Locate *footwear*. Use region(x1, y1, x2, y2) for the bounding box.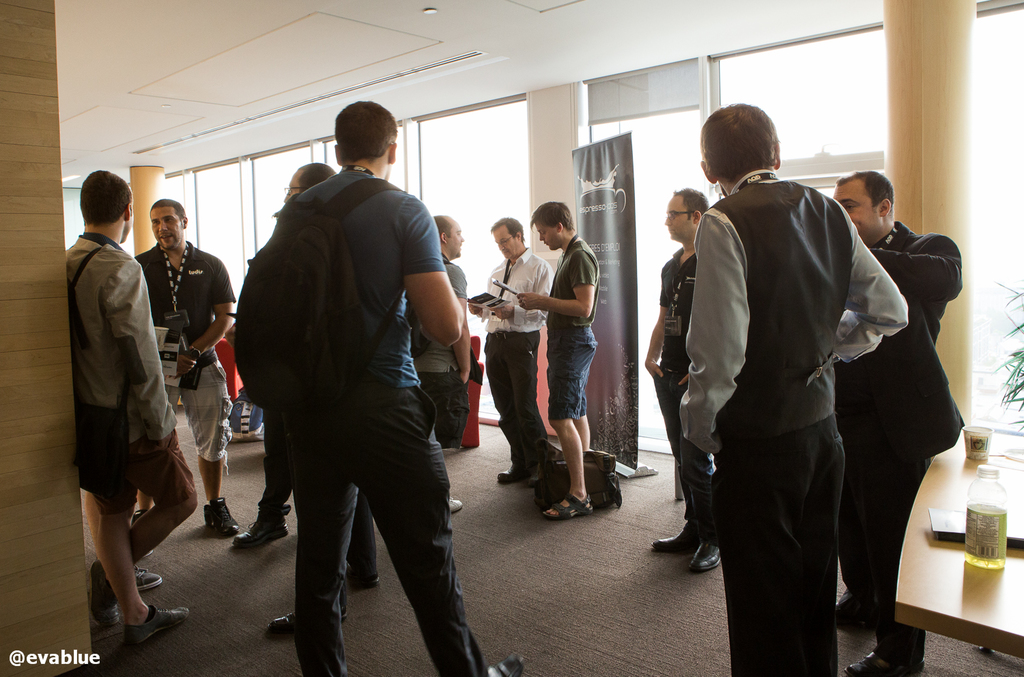
region(136, 566, 164, 591).
